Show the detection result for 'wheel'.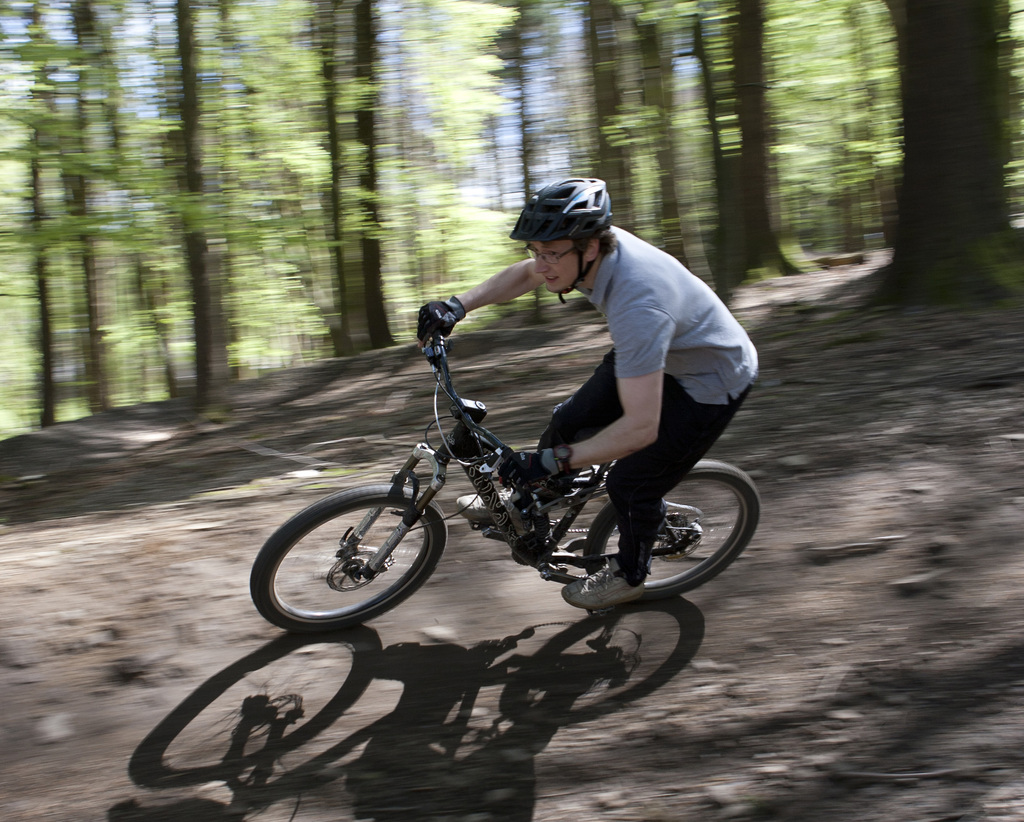
582 458 763 607.
